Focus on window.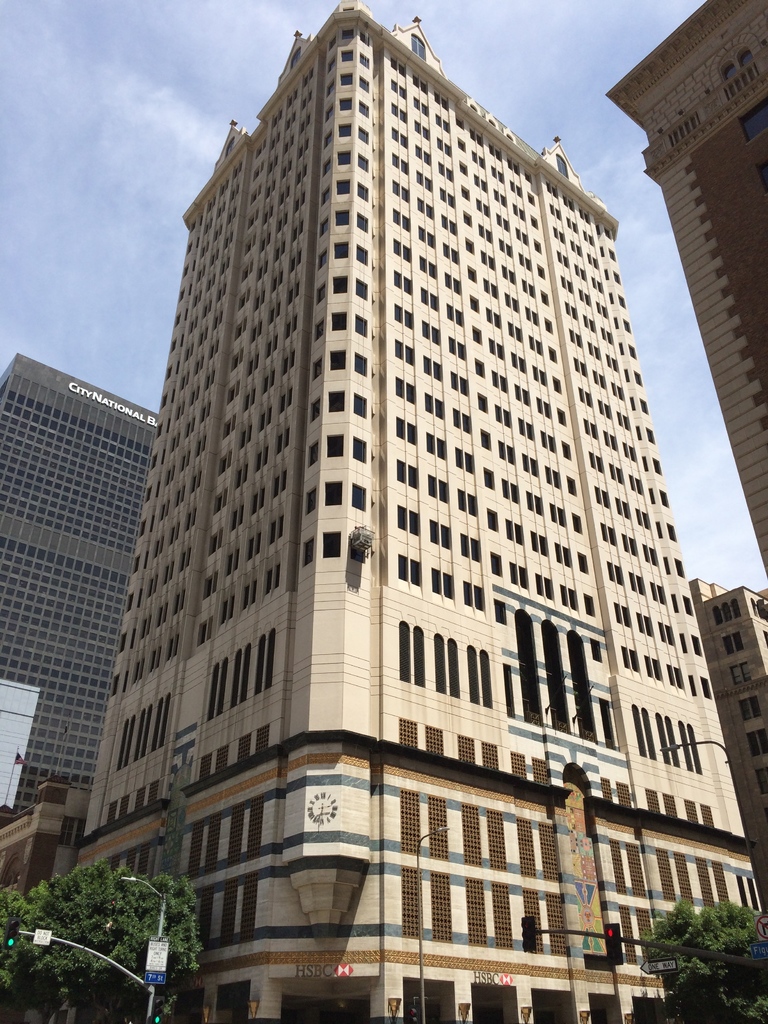
Focused at 501/266/516/286.
